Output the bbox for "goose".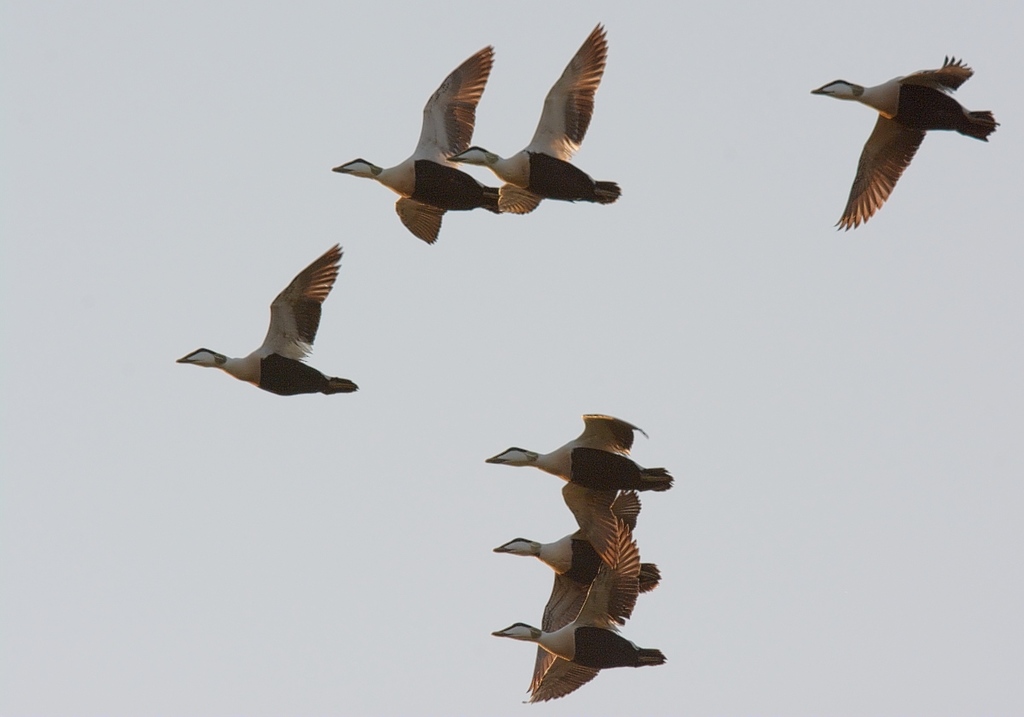
809/53/994/229.
